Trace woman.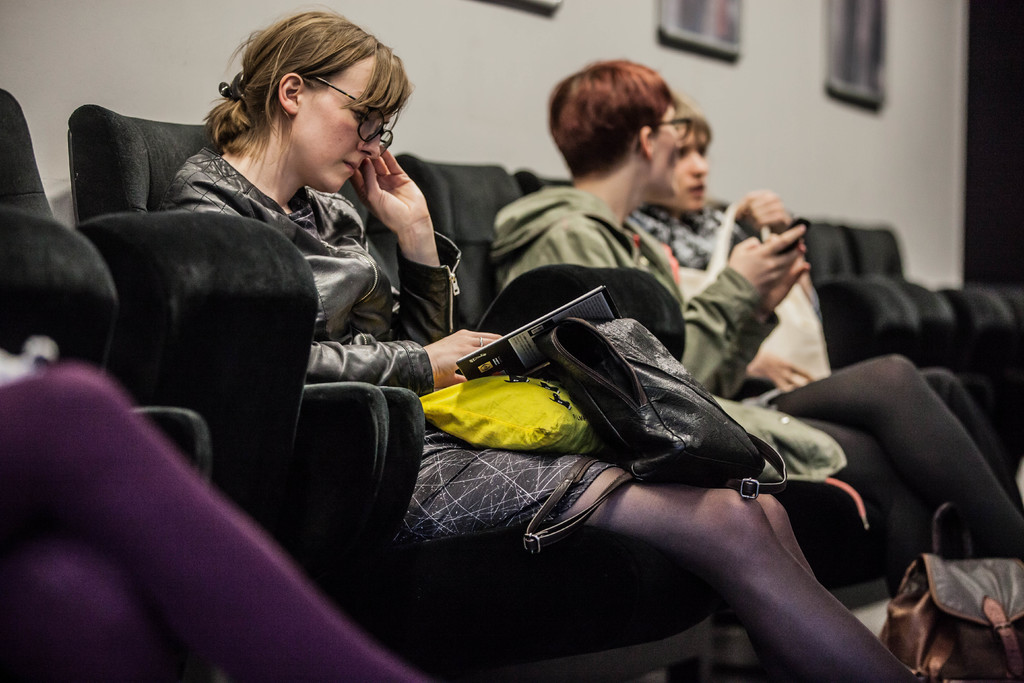
Traced to 214,83,808,668.
